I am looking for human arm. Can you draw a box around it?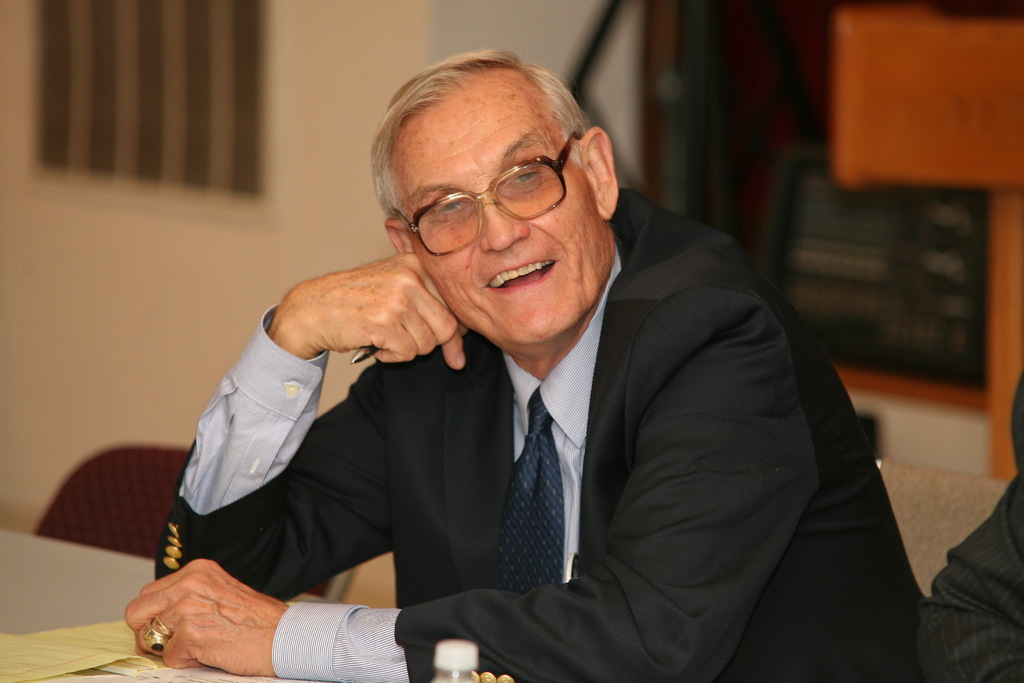
Sure, the bounding box is region(119, 300, 836, 682).
